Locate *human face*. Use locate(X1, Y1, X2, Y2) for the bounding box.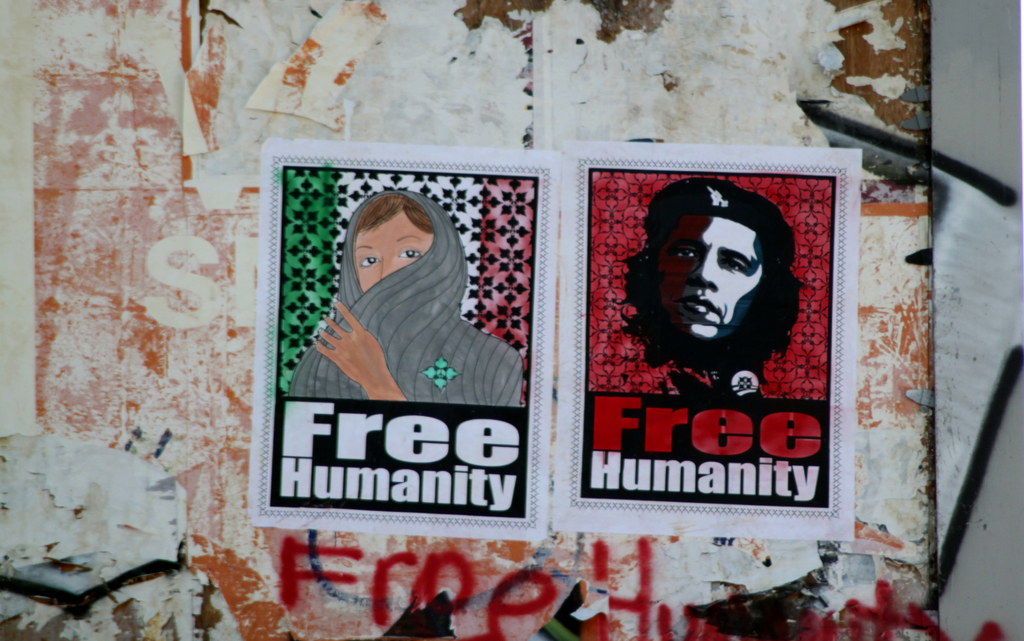
locate(651, 211, 766, 340).
